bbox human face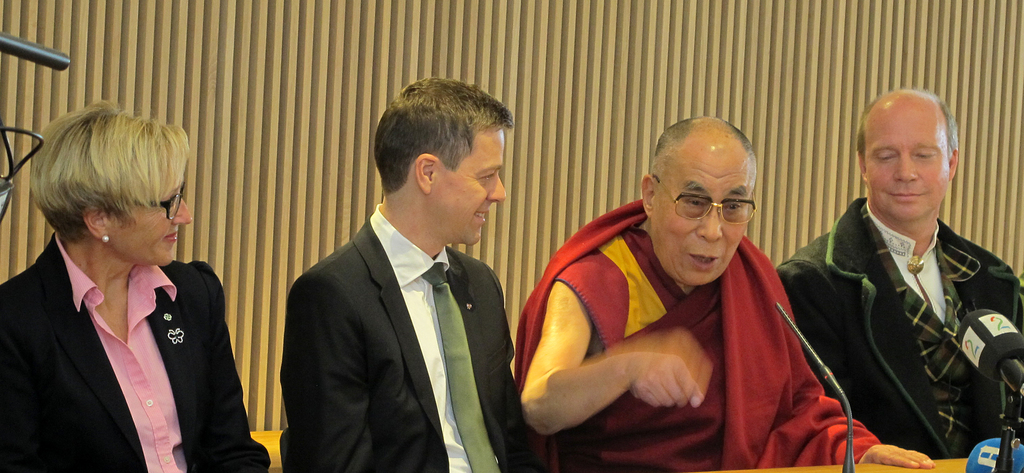
{"x1": 650, "y1": 156, "x2": 753, "y2": 285}
